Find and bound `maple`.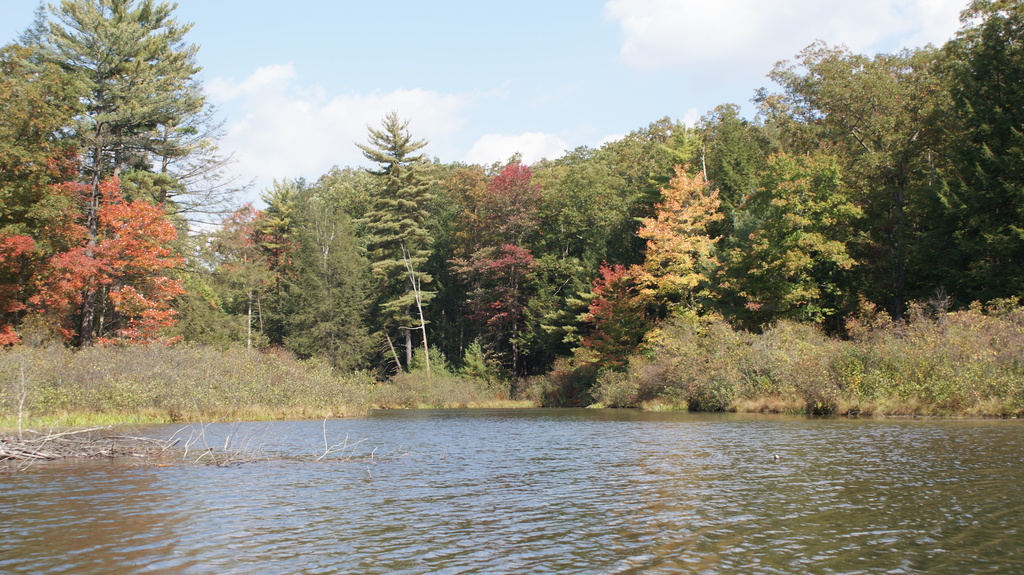
Bound: <box>0,164,183,353</box>.
